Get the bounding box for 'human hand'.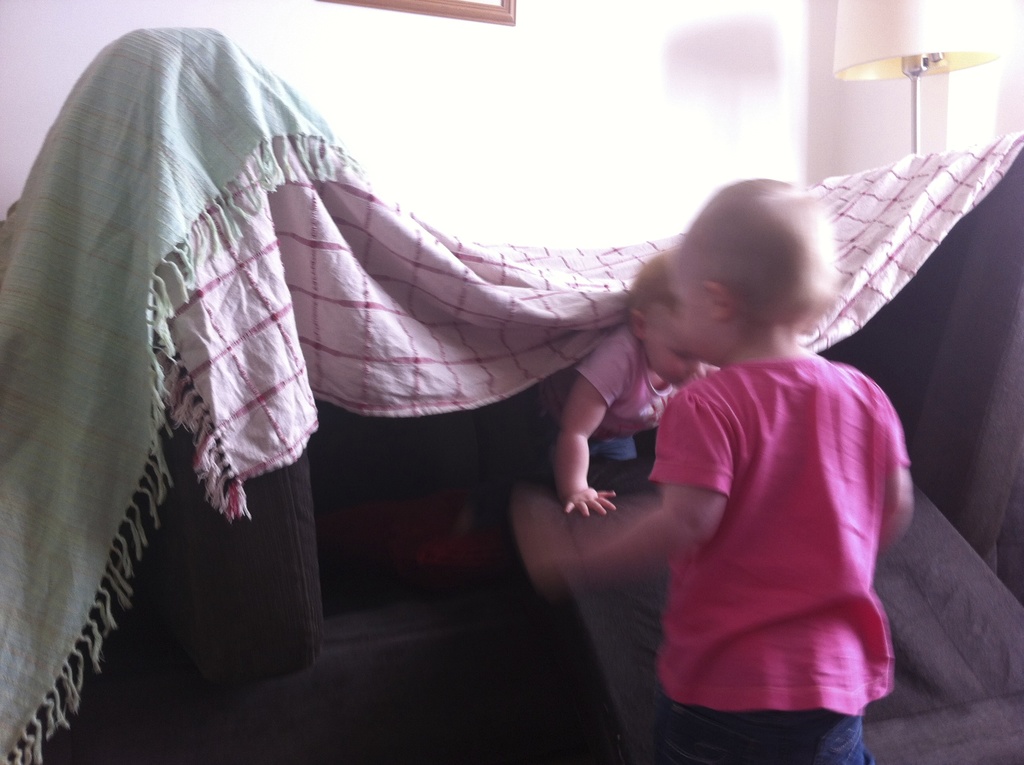
564, 489, 617, 521.
